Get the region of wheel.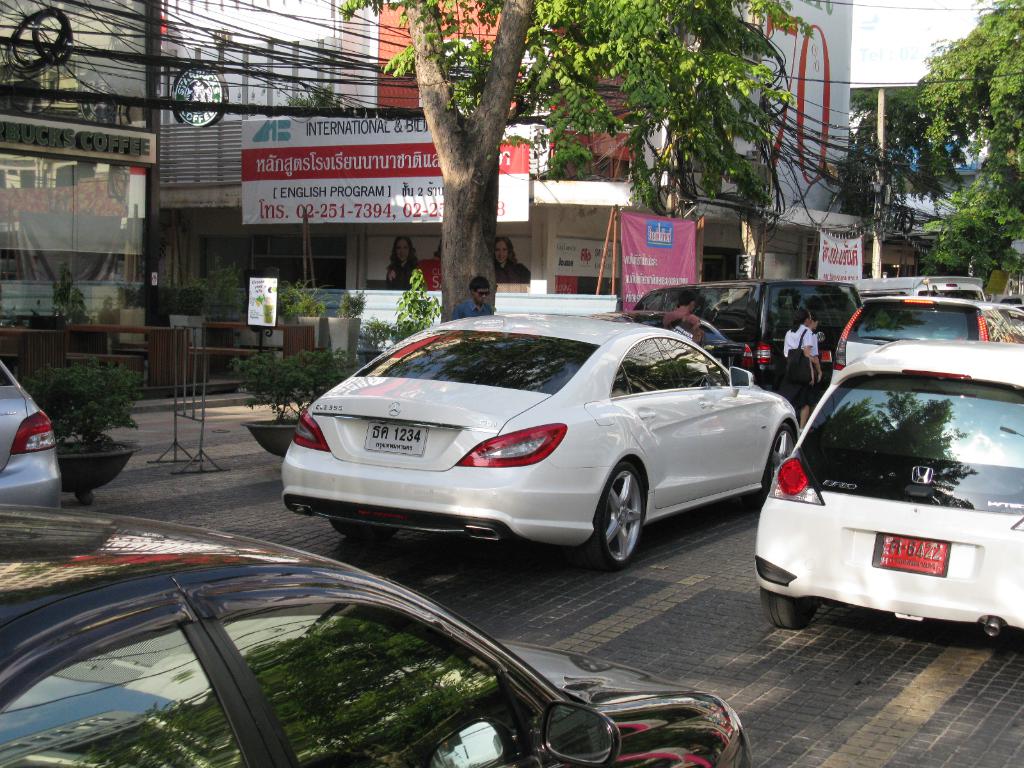
(755, 422, 796, 500).
